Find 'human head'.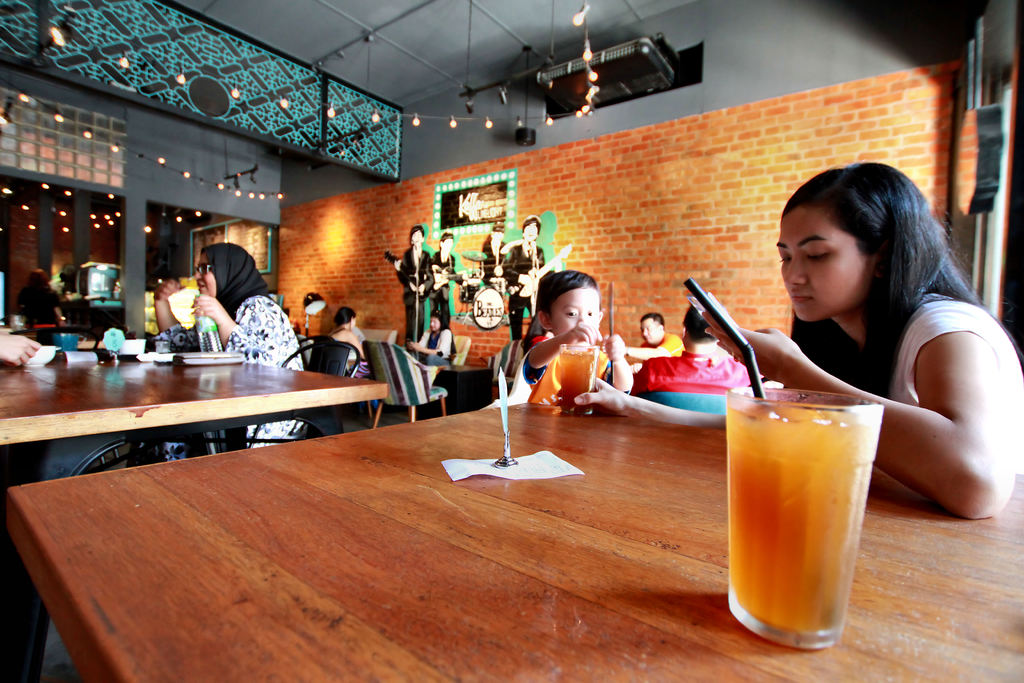
(488, 222, 509, 244).
